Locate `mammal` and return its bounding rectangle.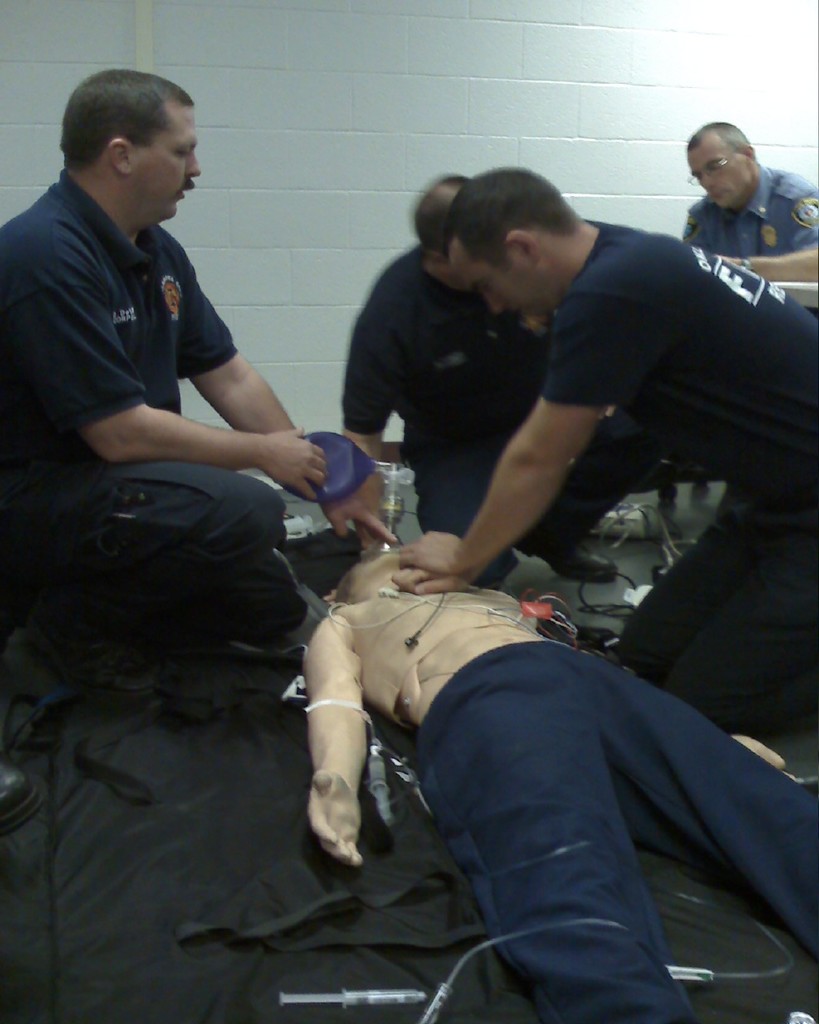
[0, 65, 398, 688].
